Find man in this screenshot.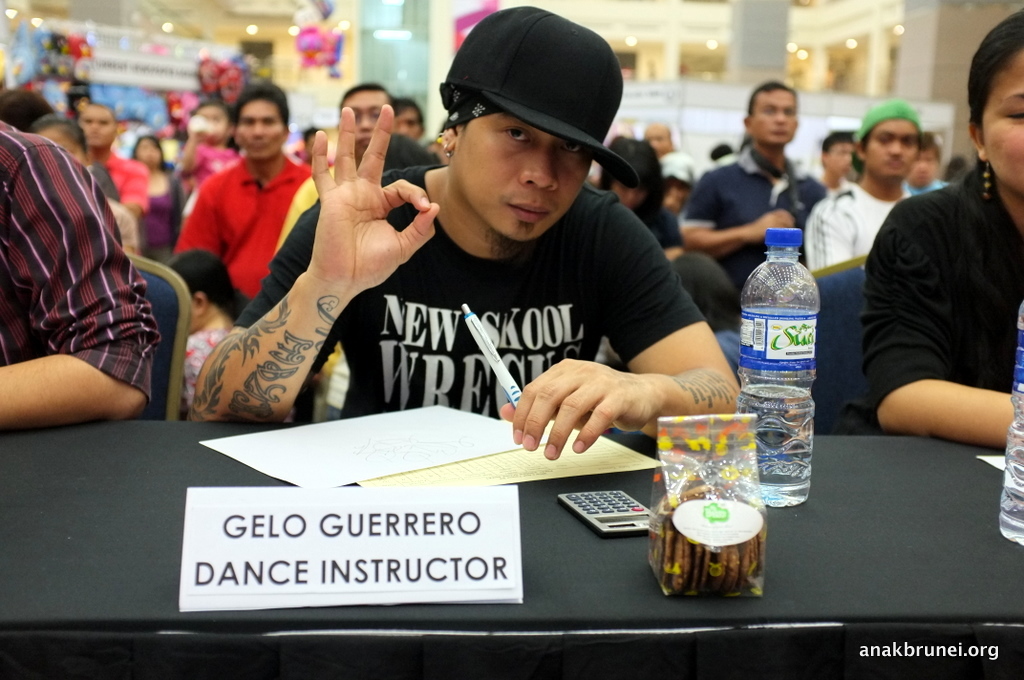
The bounding box for man is <region>180, 103, 242, 194</region>.
